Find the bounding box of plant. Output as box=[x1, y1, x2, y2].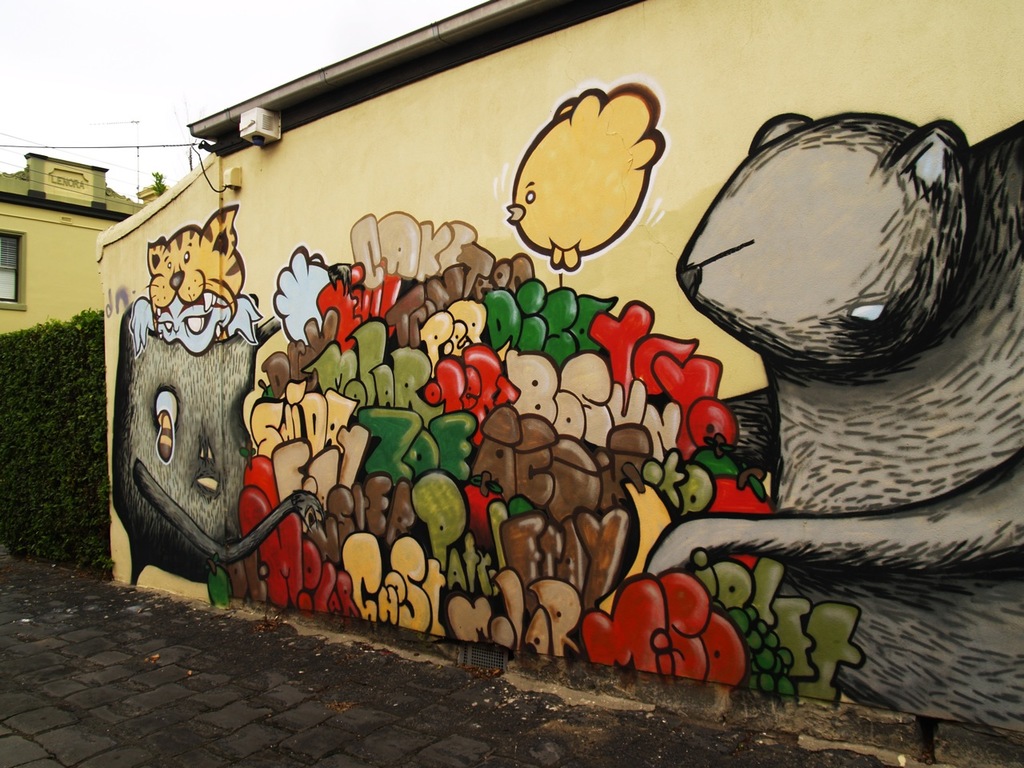
box=[6, 259, 105, 581].
